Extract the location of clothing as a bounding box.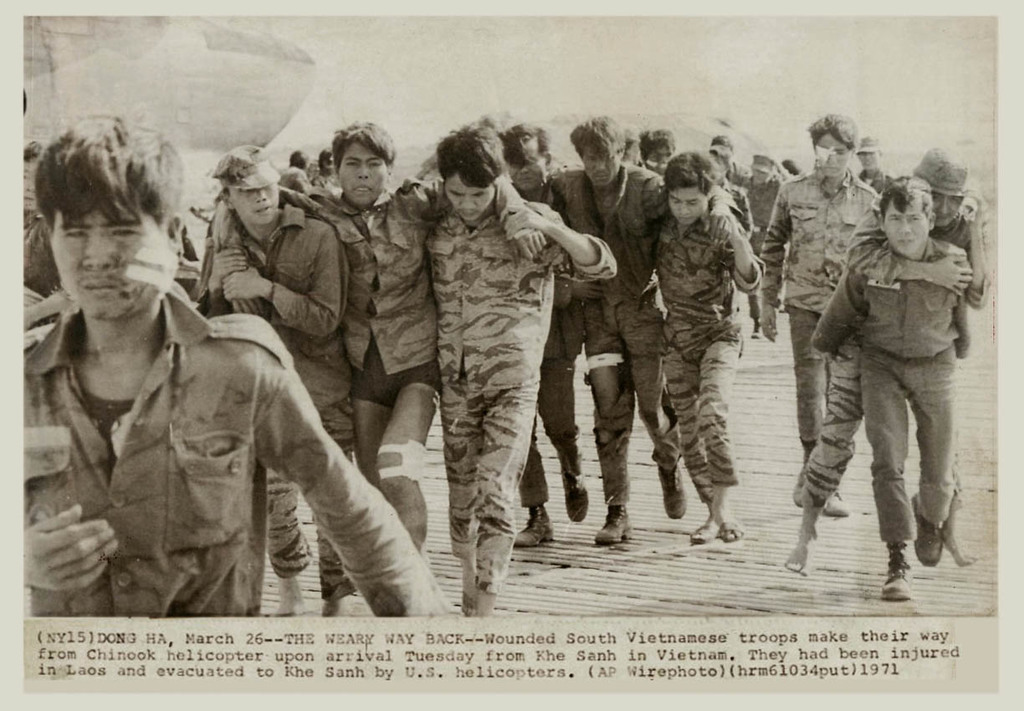
(left=793, top=192, right=988, bottom=508).
